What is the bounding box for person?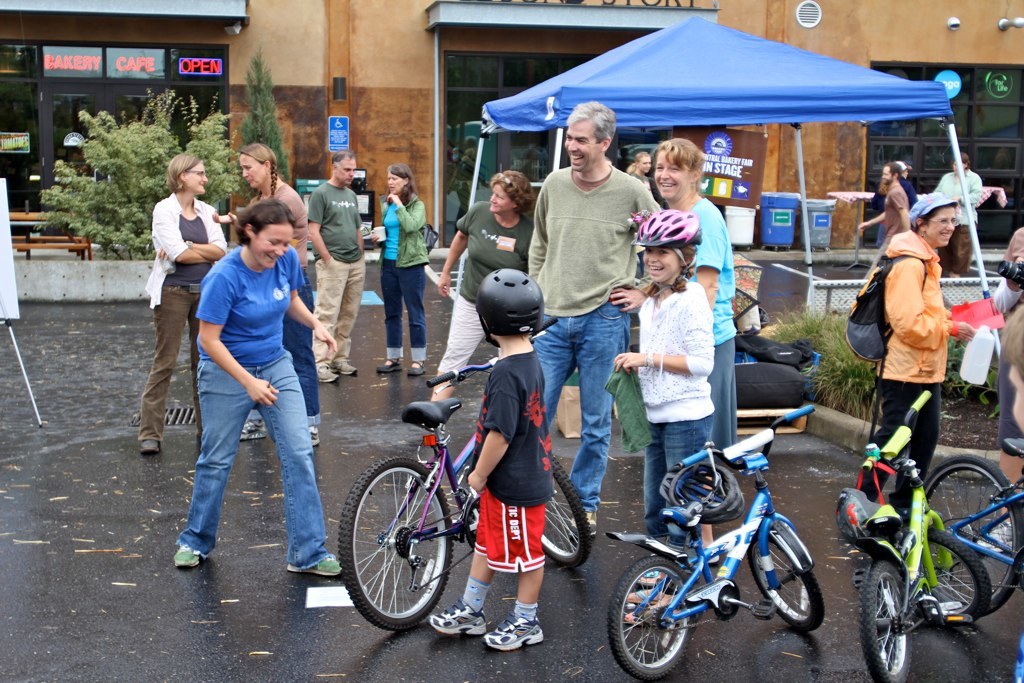
box=[171, 202, 345, 579].
